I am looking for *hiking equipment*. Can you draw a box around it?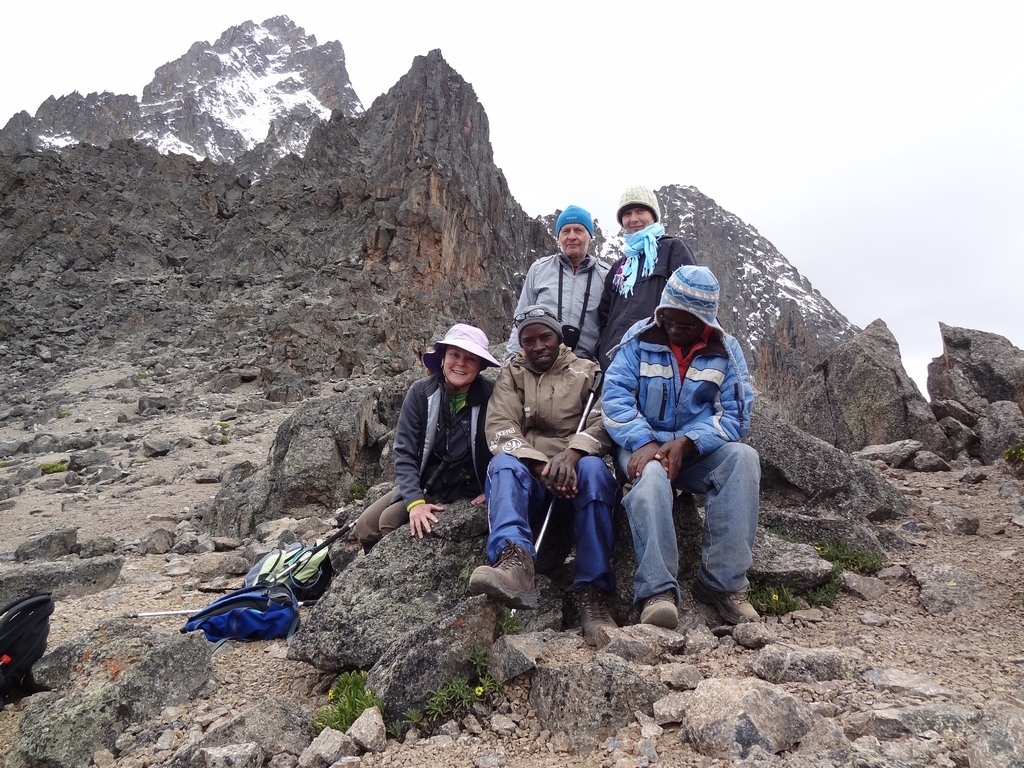
Sure, the bounding box is l=0, t=592, r=54, b=713.
